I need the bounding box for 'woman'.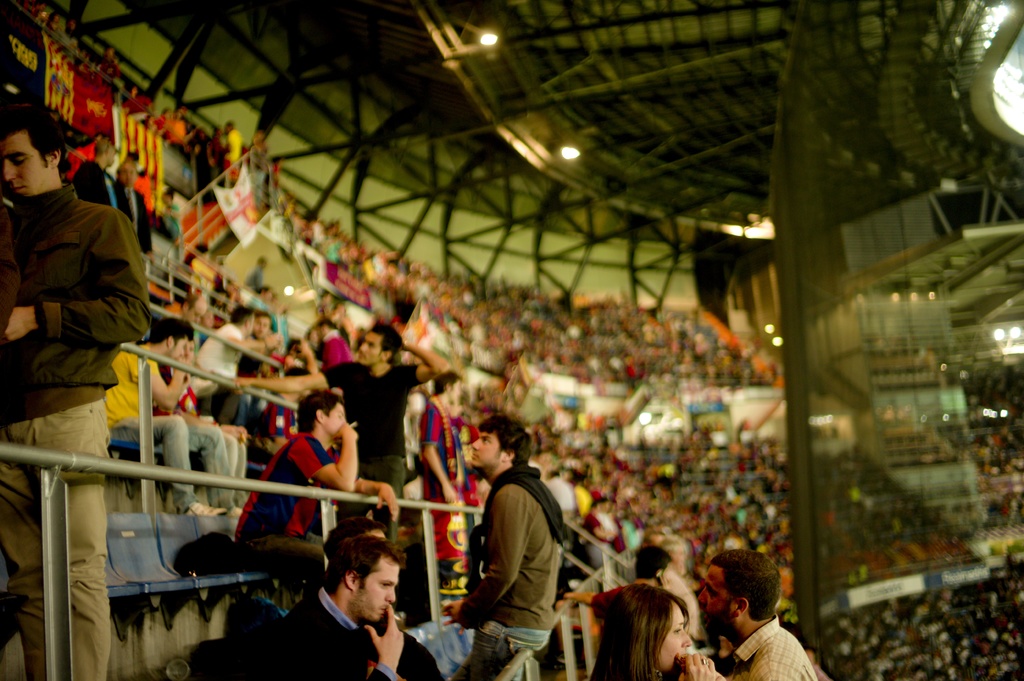
Here it is: {"left": 591, "top": 570, "right": 738, "bottom": 680}.
